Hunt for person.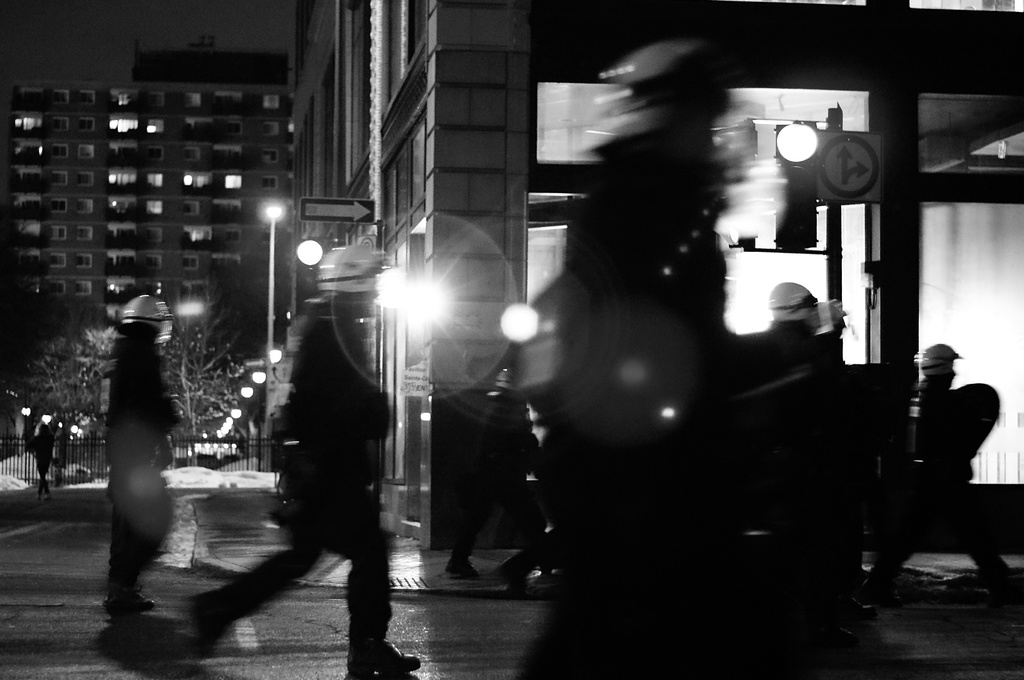
Hunted down at bbox(863, 342, 1020, 604).
